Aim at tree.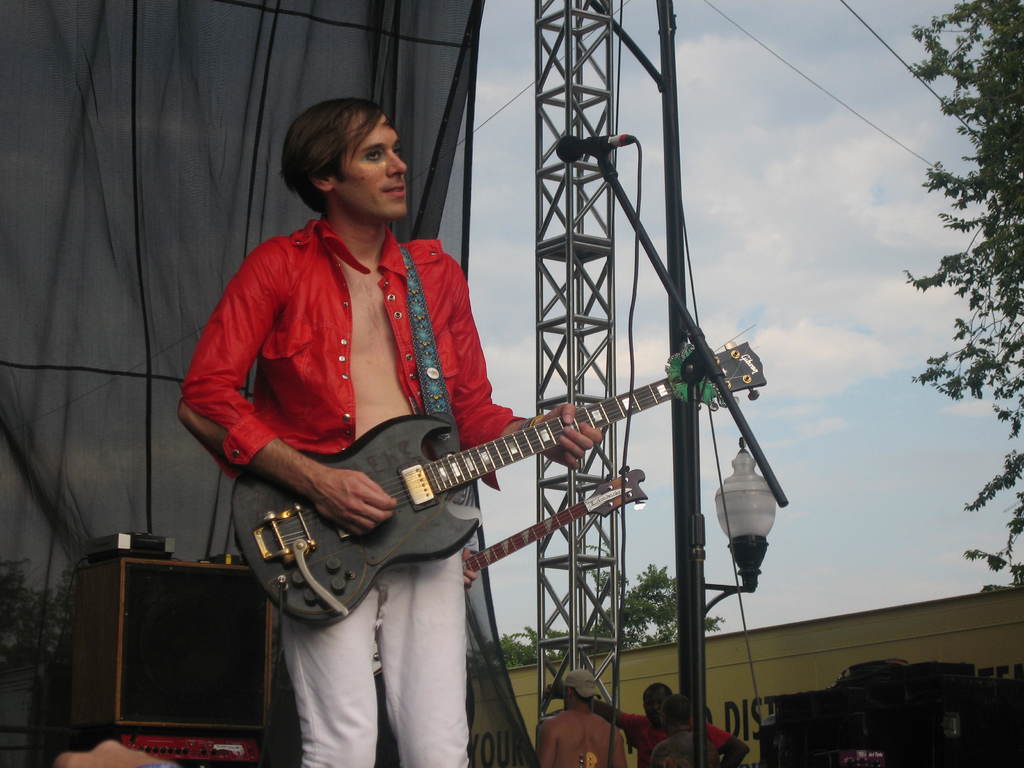
Aimed at bbox=(511, 535, 727, 664).
